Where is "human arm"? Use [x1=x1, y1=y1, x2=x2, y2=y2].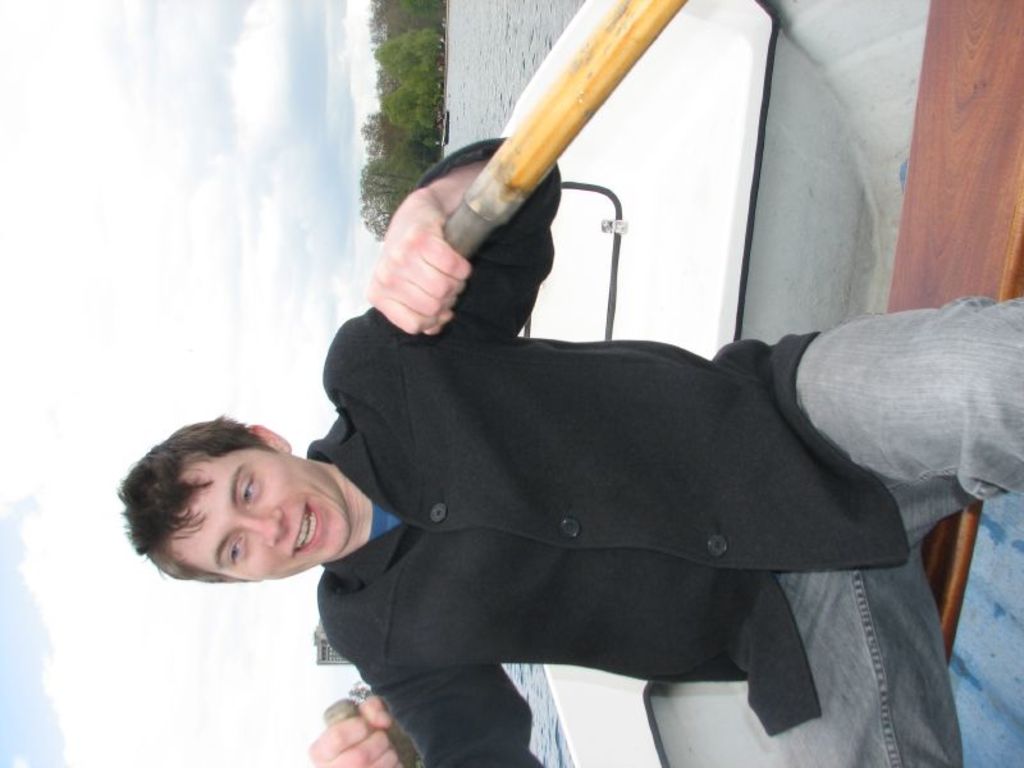
[x1=314, y1=667, x2=567, y2=767].
